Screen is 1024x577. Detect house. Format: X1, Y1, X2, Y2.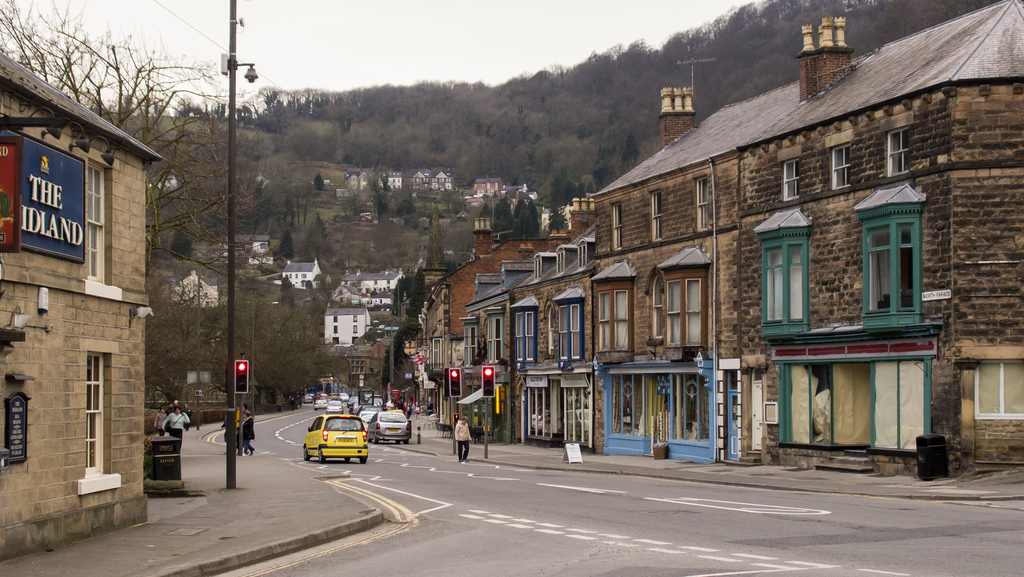
0, 45, 161, 569.
